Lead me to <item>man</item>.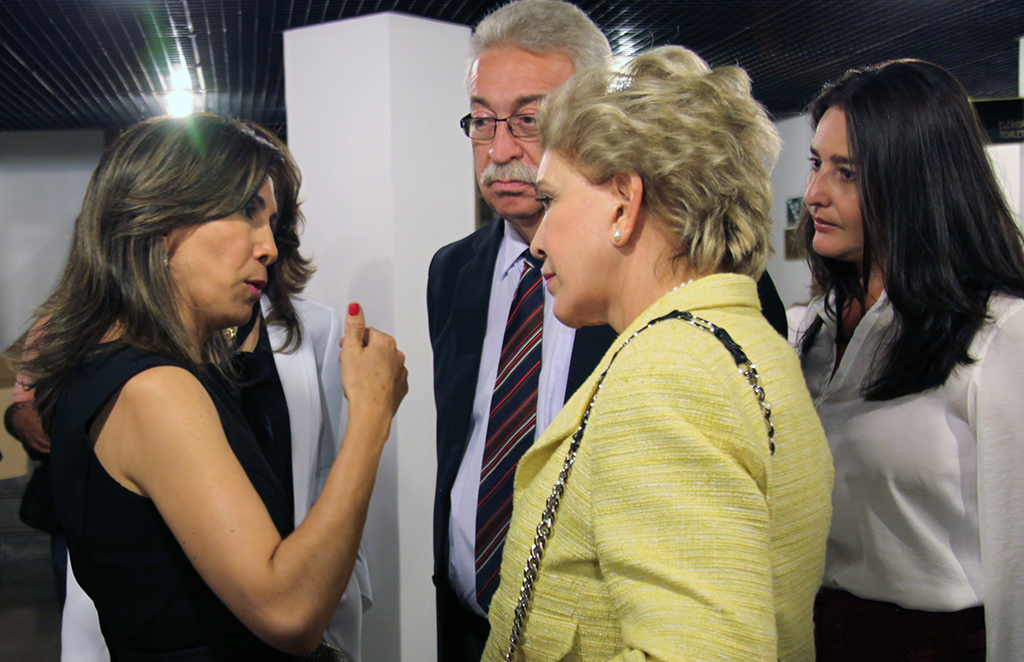
Lead to pyautogui.locateOnScreen(419, 0, 789, 661).
